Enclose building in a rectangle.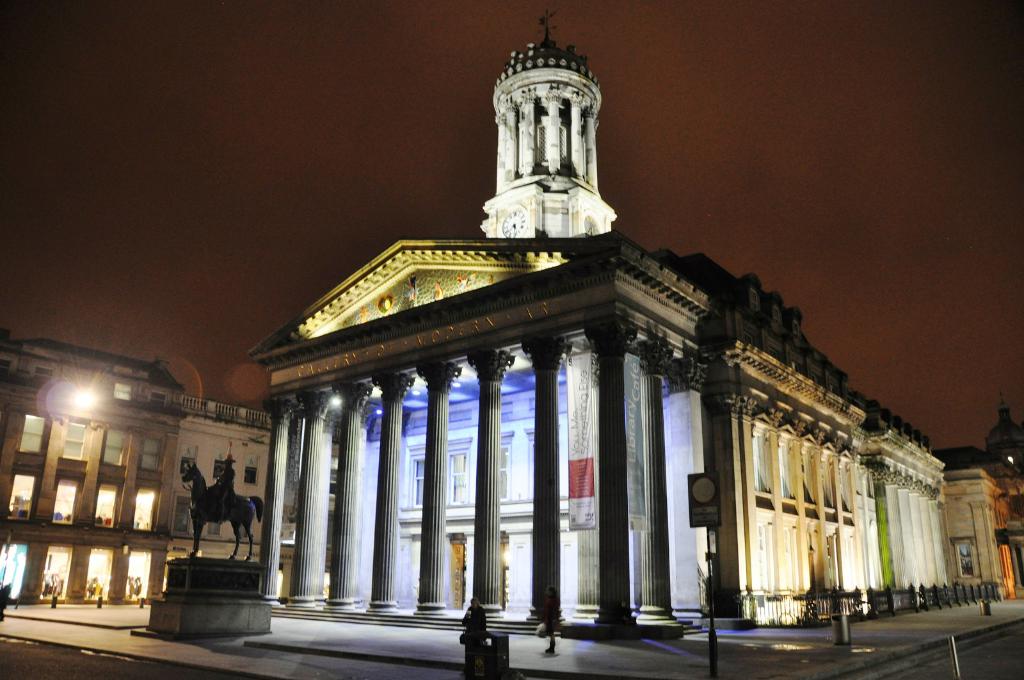
bbox=(163, 394, 342, 602).
